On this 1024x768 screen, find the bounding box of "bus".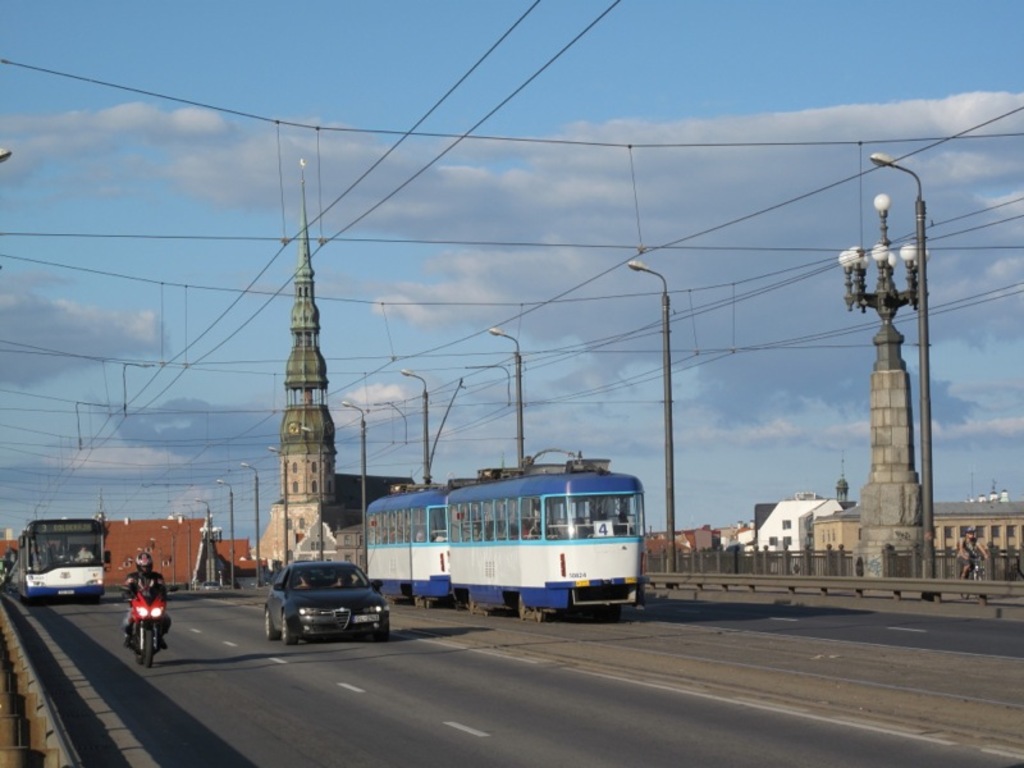
Bounding box: locate(445, 454, 643, 623).
